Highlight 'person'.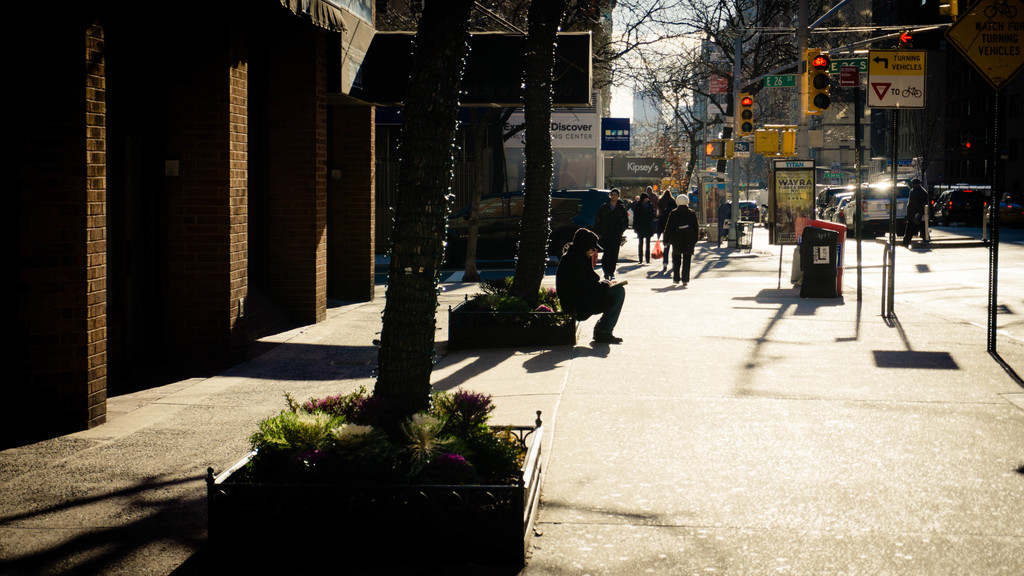
Highlighted region: <box>557,225,623,340</box>.
